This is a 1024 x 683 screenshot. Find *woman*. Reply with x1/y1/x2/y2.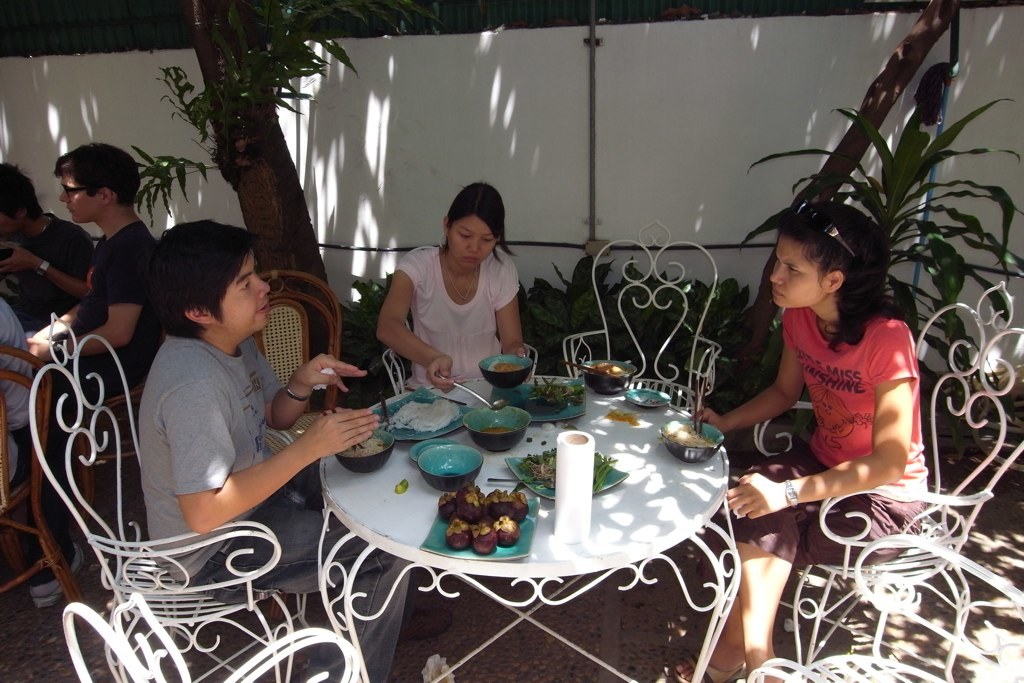
380/179/524/399.
